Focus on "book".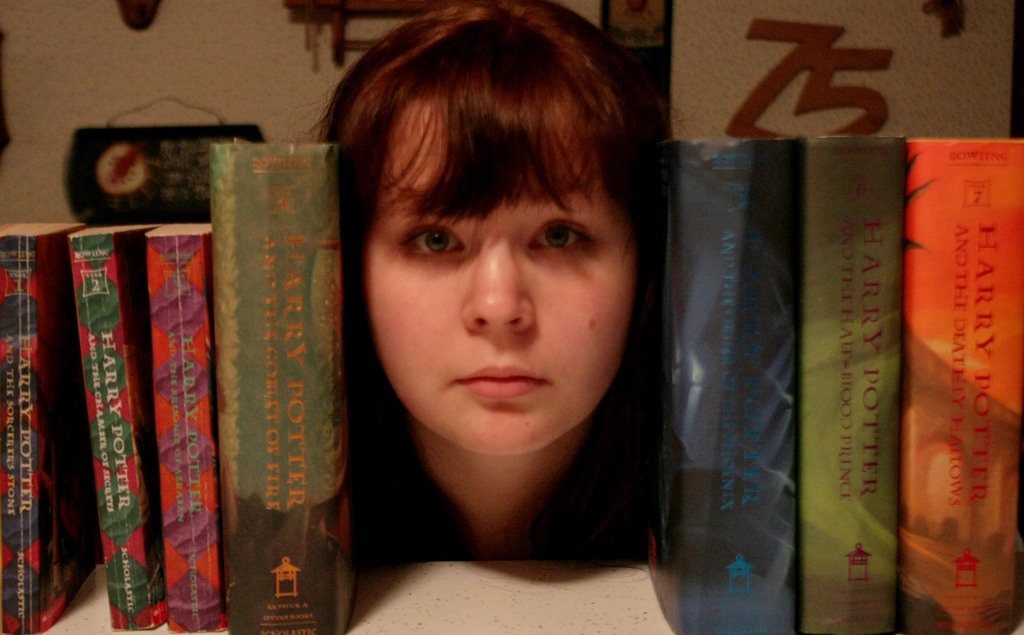
Focused at 904,134,1023,631.
